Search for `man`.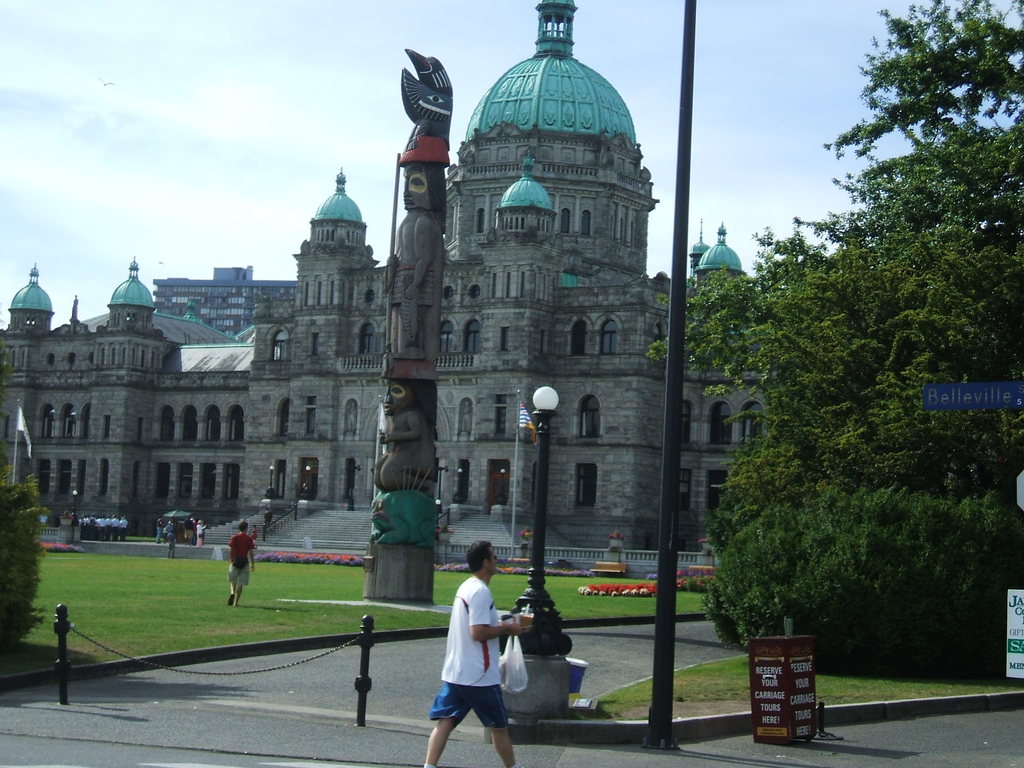
Found at detection(229, 520, 257, 604).
